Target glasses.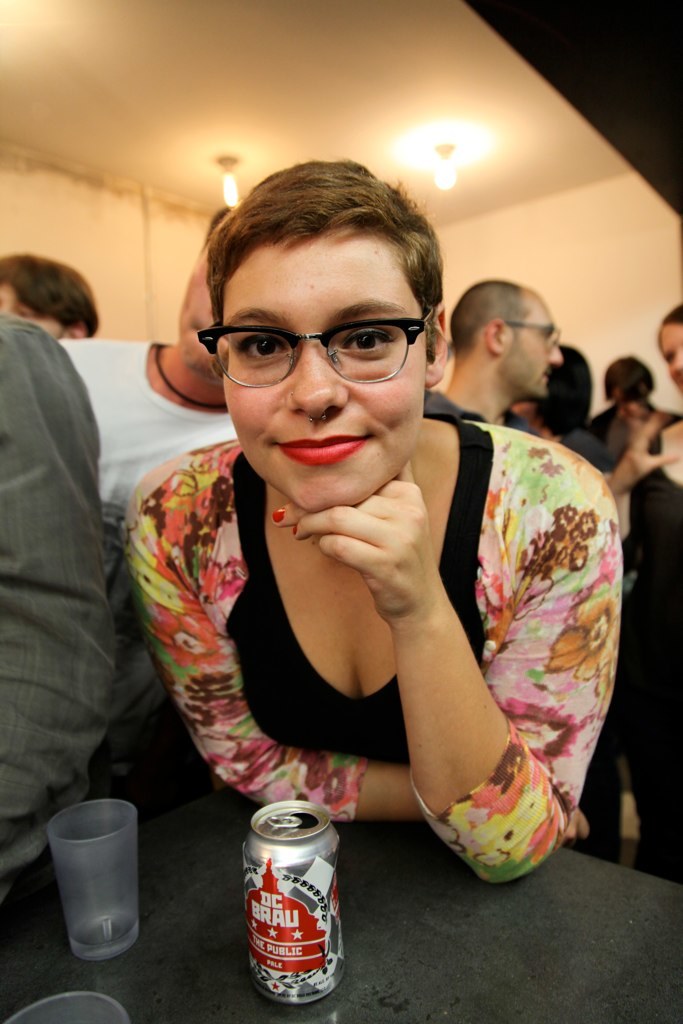
Target region: Rect(194, 301, 433, 397).
